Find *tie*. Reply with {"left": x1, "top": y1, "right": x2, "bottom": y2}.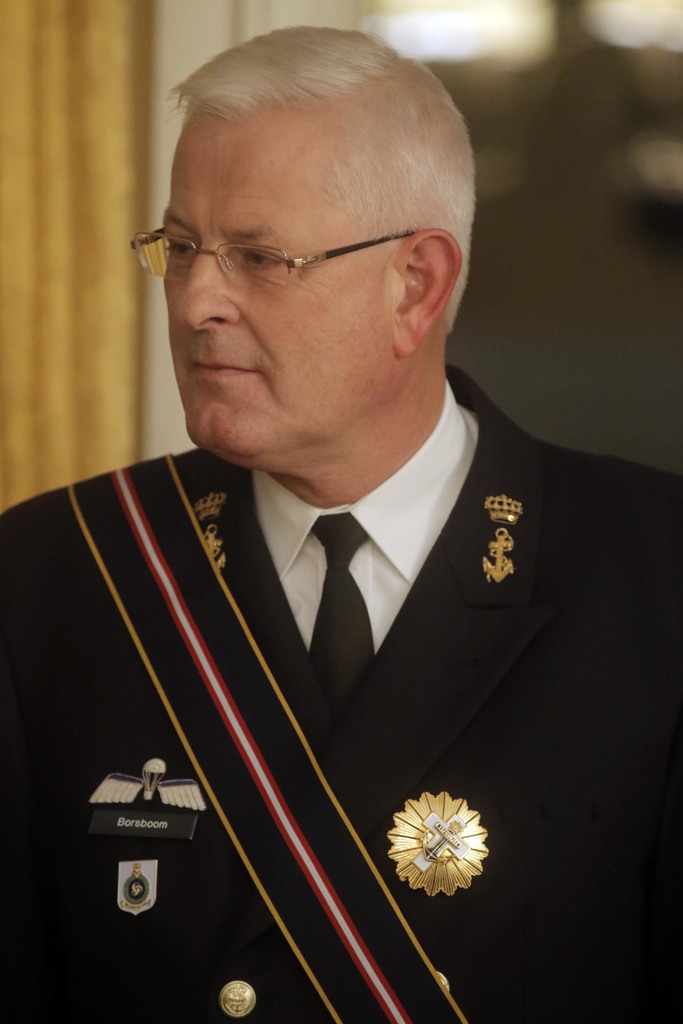
{"left": 306, "top": 512, "right": 375, "bottom": 738}.
